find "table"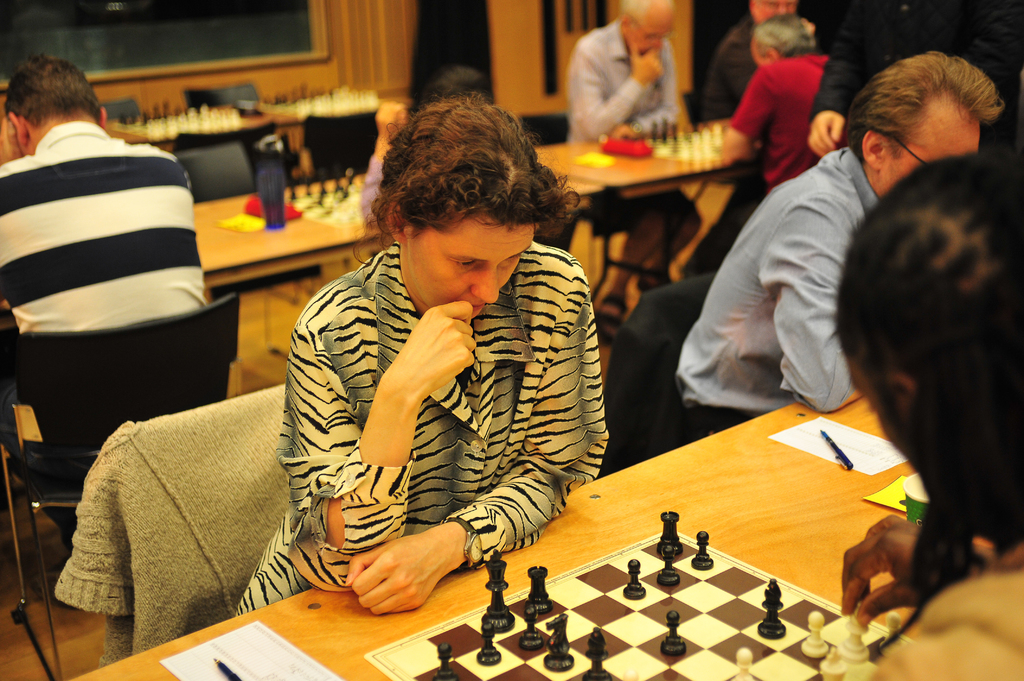
[x1=68, y1=392, x2=924, y2=680]
